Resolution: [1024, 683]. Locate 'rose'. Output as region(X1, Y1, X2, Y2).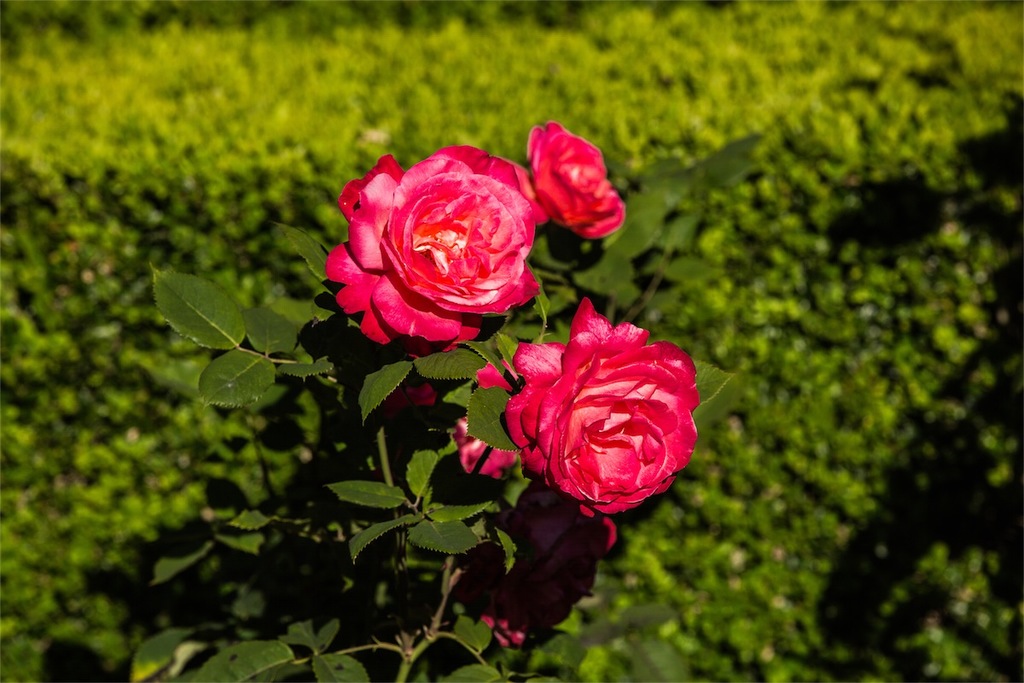
region(322, 143, 554, 355).
